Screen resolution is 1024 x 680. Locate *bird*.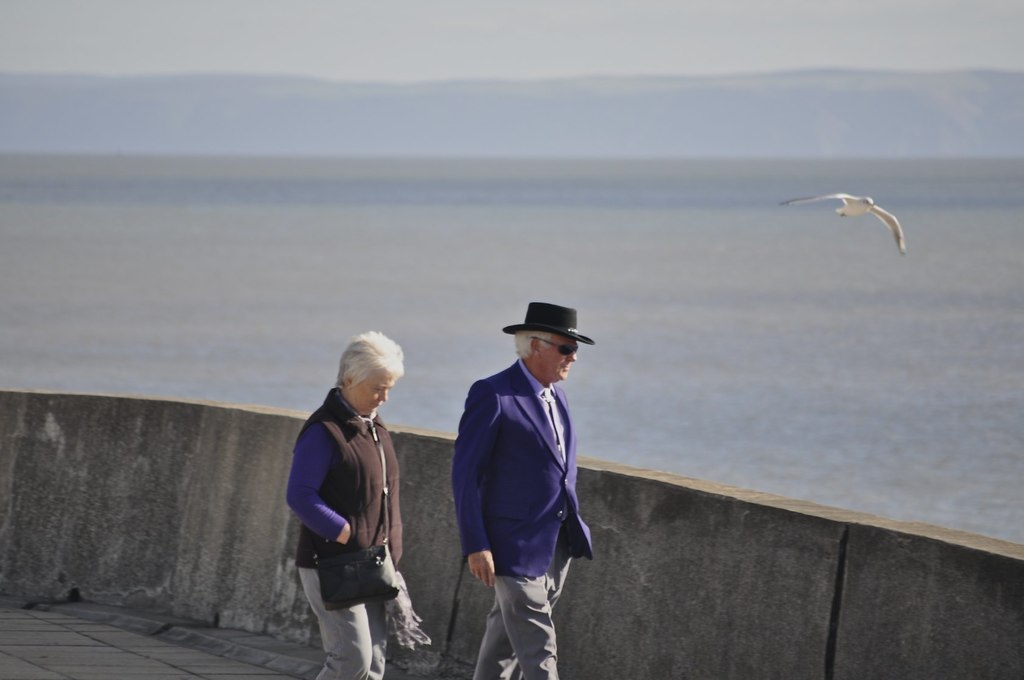
bbox=(797, 186, 913, 250).
